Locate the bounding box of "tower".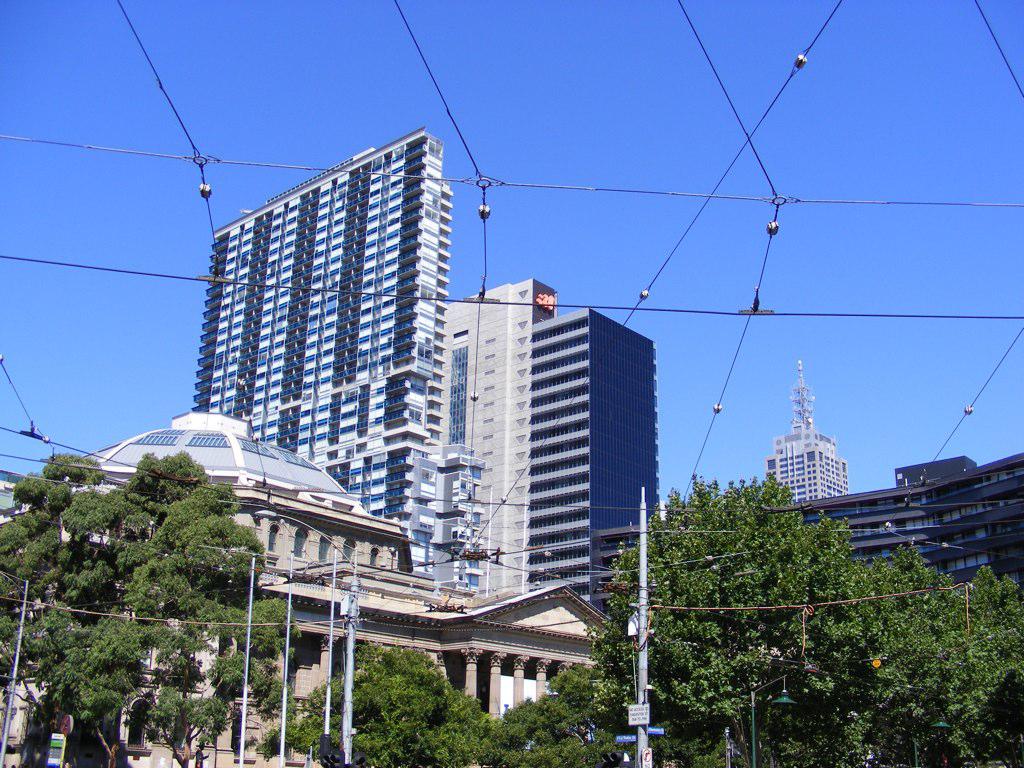
Bounding box: [left=188, top=127, right=451, bottom=575].
